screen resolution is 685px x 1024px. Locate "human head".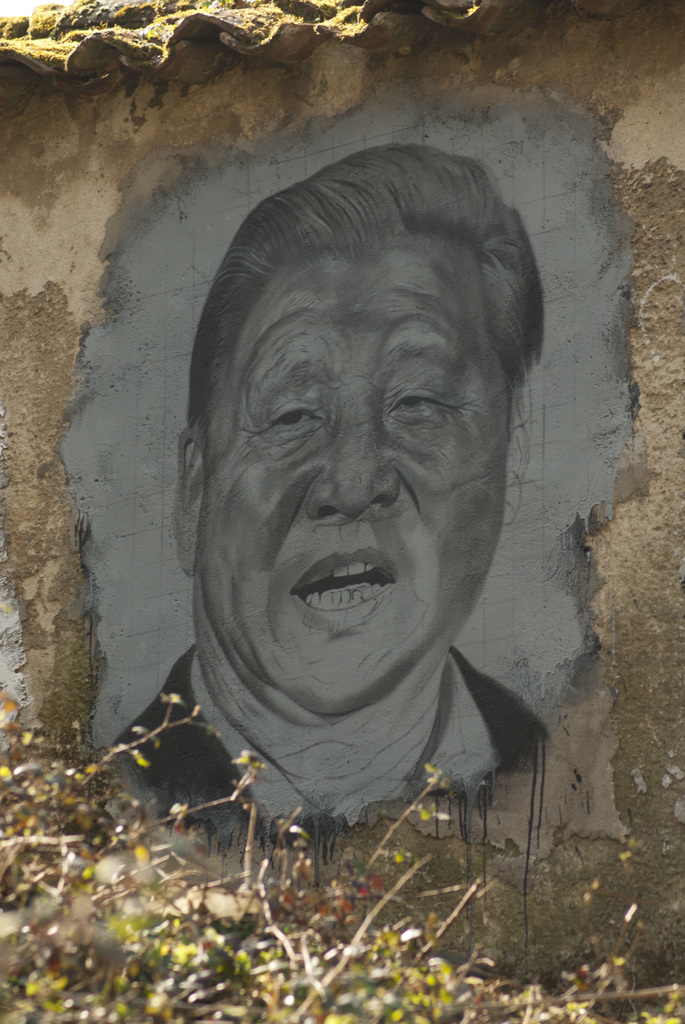
189 124 525 715.
